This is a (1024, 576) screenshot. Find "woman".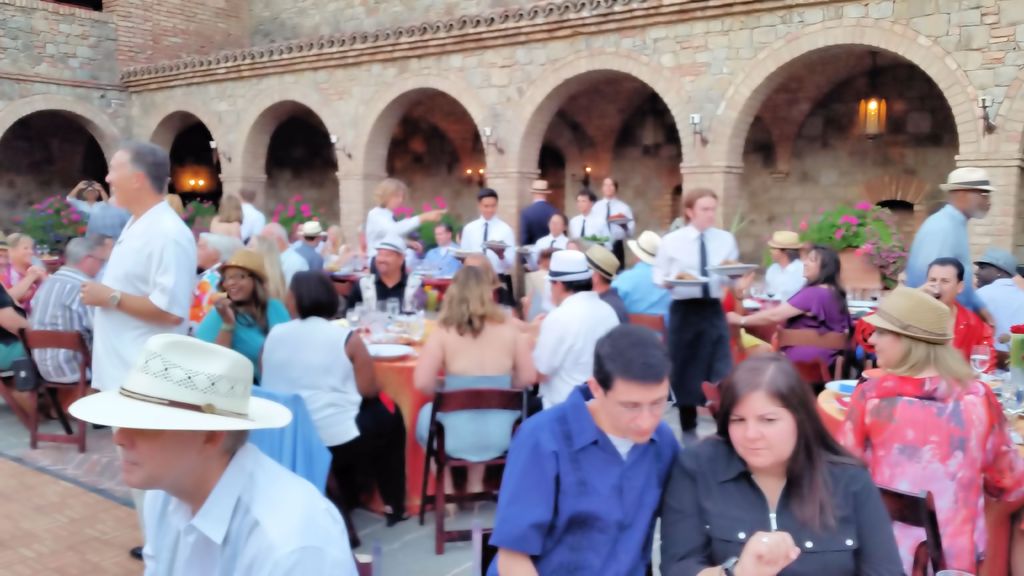
Bounding box: [x1=0, y1=231, x2=45, y2=306].
